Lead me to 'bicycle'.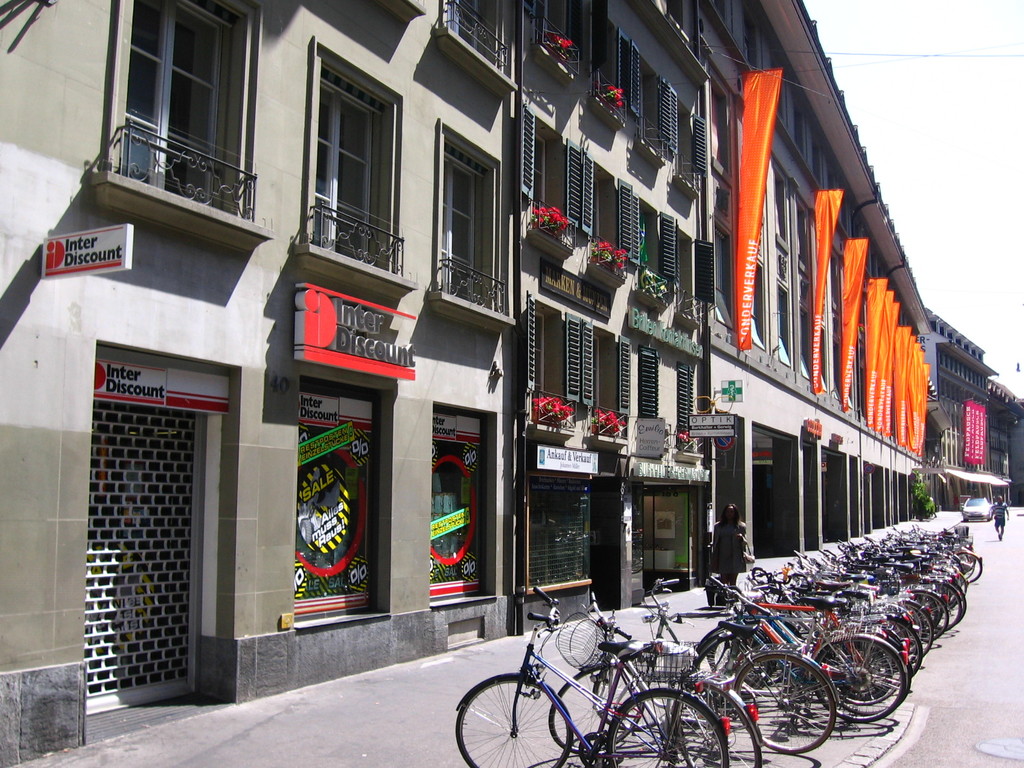
Lead to 847/540/966/627.
